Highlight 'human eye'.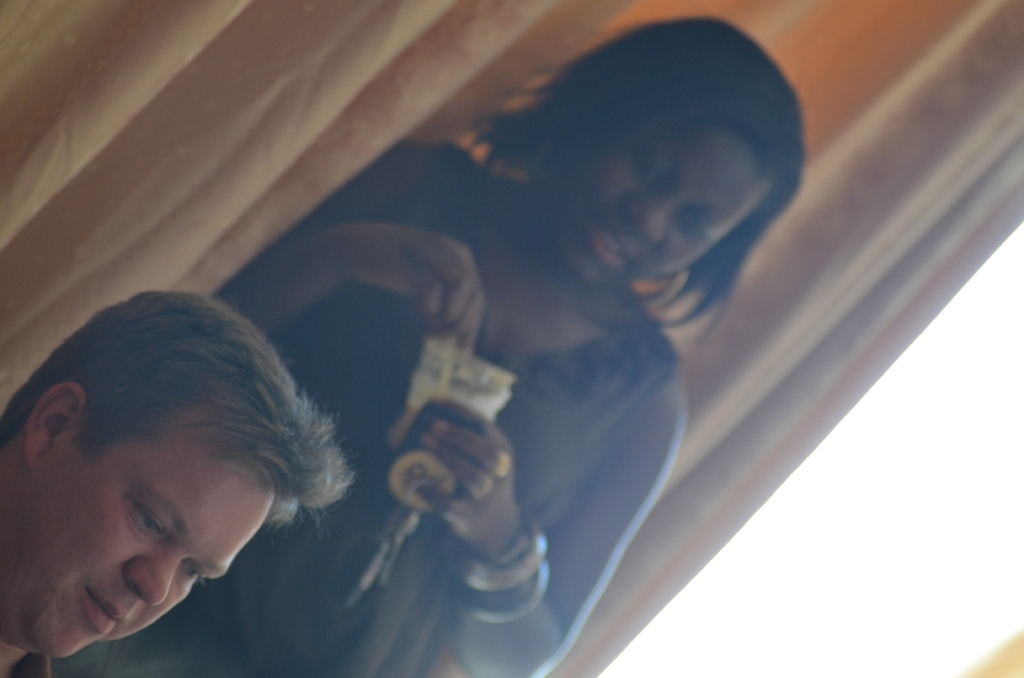
Highlighted region: (684,202,711,239).
